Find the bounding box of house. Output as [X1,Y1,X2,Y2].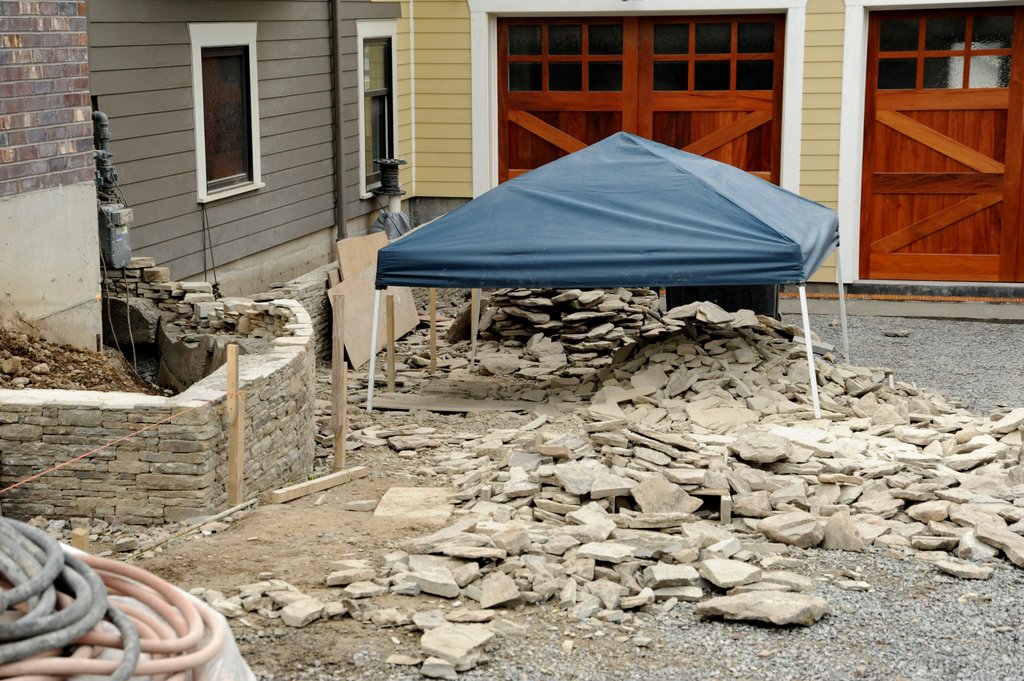
[79,0,388,300].
